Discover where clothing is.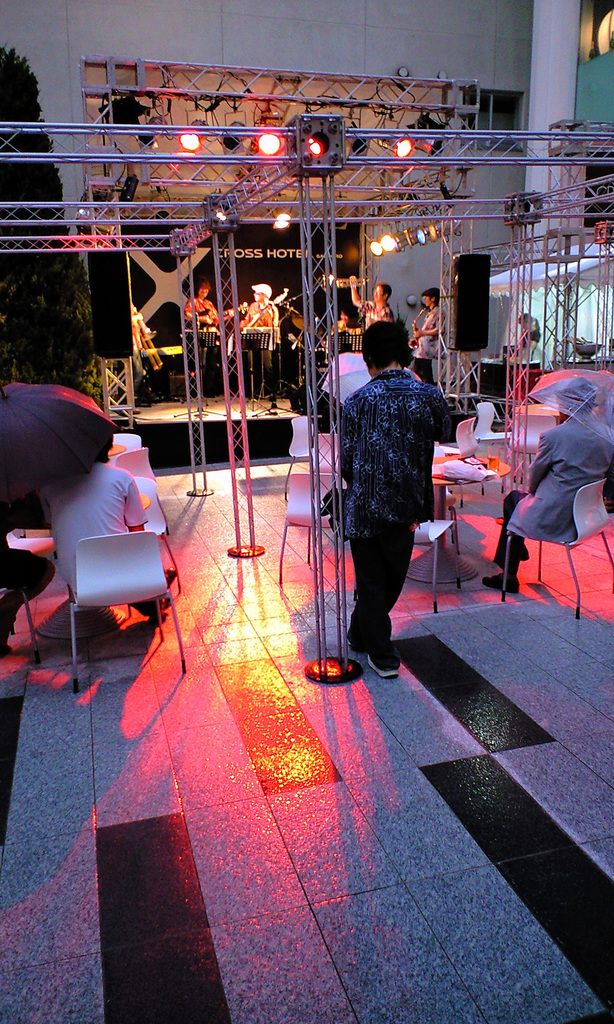
Discovered at {"x1": 132, "y1": 322, "x2": 144, "y2": 397}.
